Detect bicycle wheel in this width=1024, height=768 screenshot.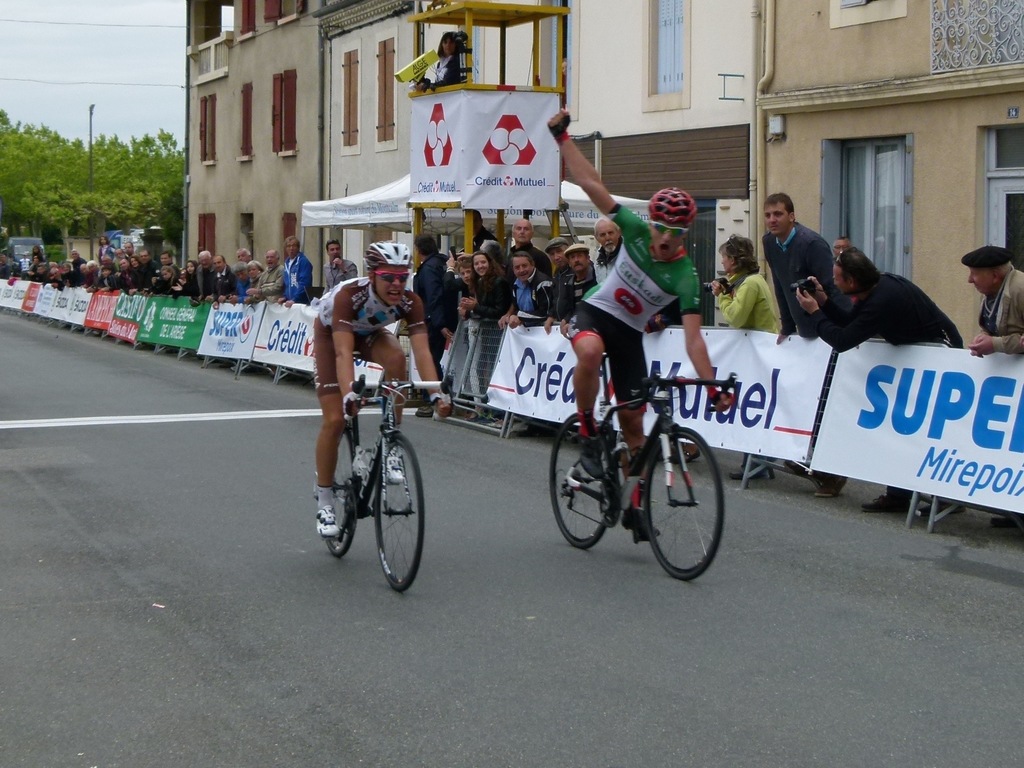
Detection: 548 413 614 549.
